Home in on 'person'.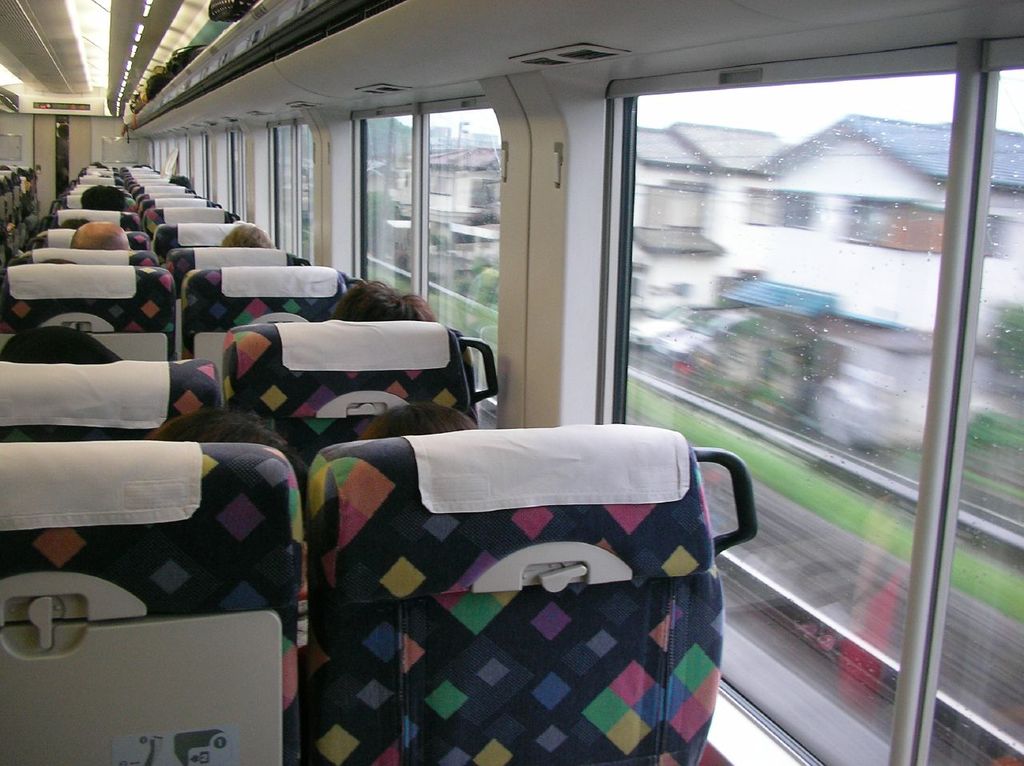
Homed in at detection(71, 223, 140, 249).
